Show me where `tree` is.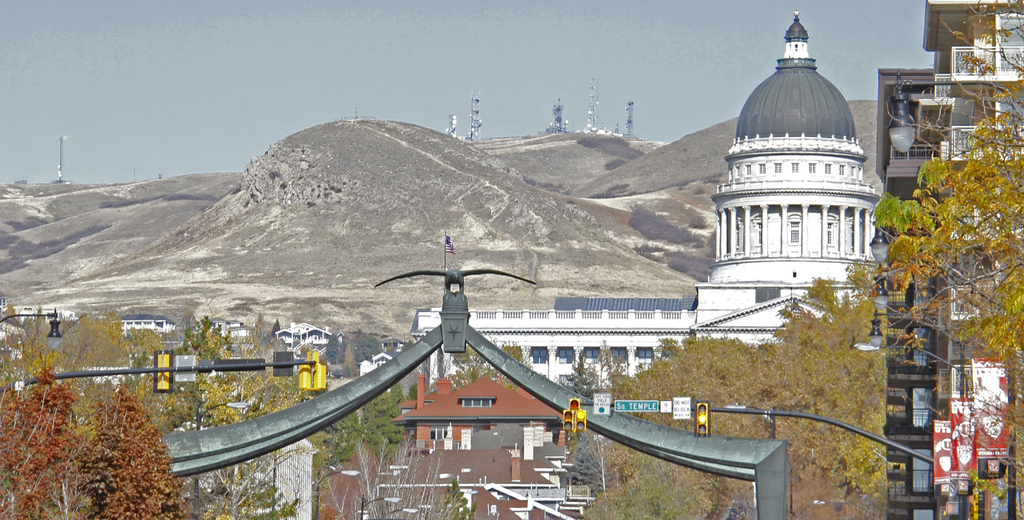
`tree` is at region(861, 92, 1021, 430).
